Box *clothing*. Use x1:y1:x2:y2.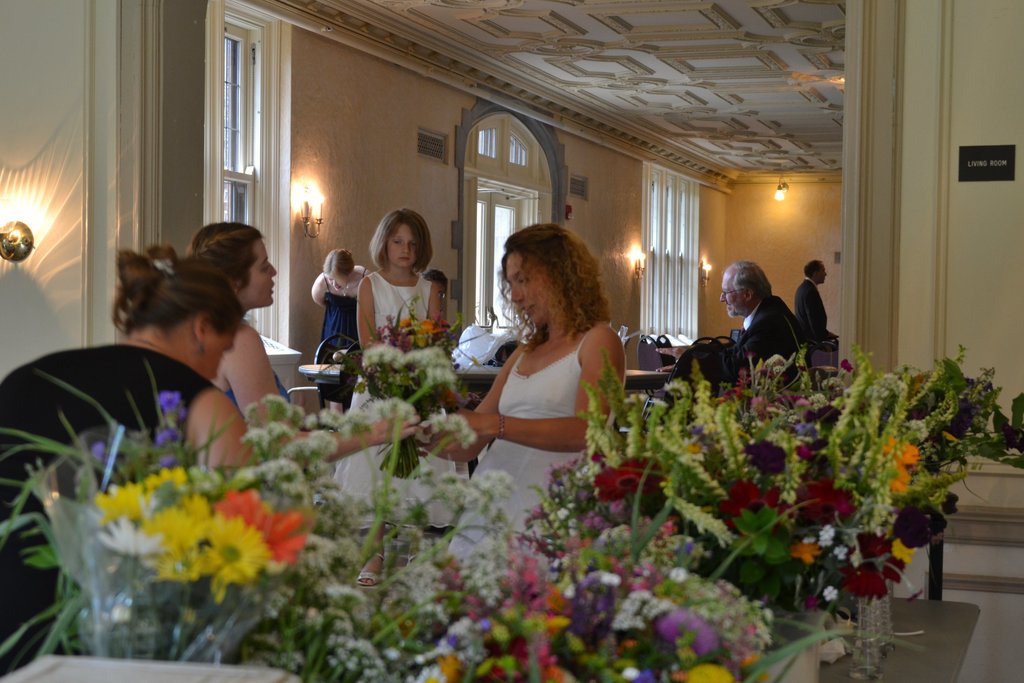
721:299:811:391.
